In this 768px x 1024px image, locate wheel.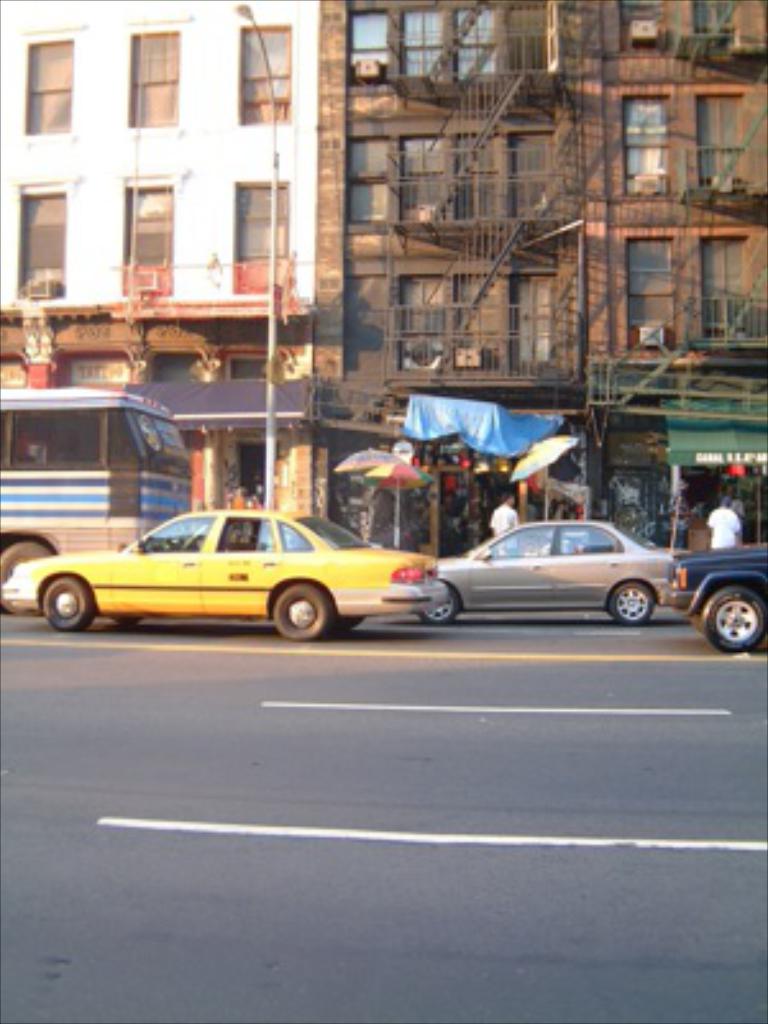
Bounding box: rect(415, 584, 458, 622).
